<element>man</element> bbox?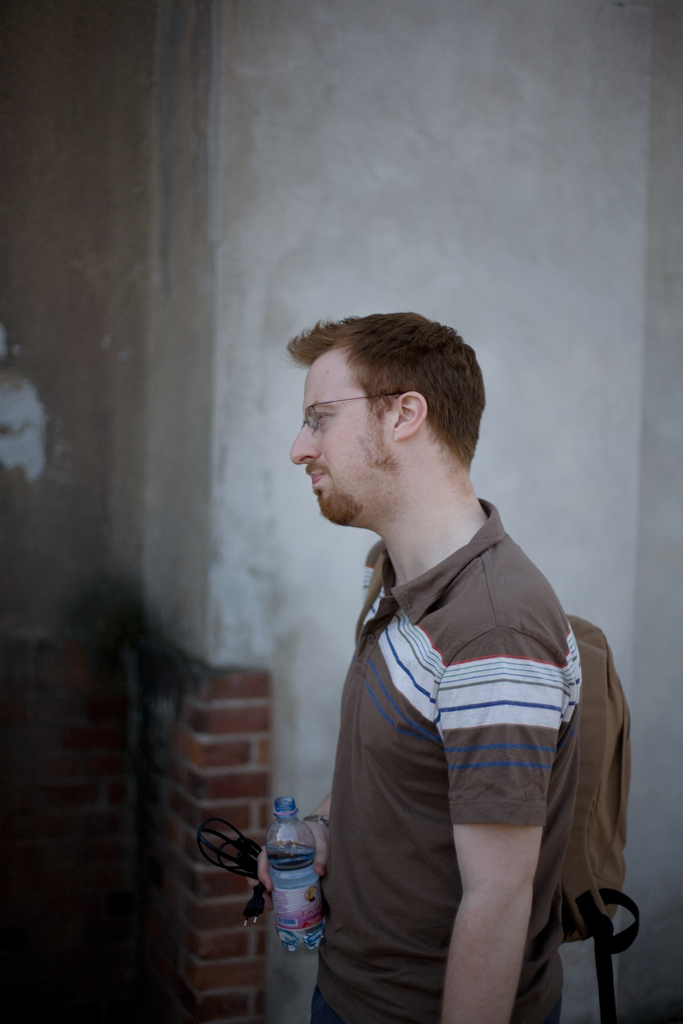
left=272, top=305, right=650, bottom=1023
